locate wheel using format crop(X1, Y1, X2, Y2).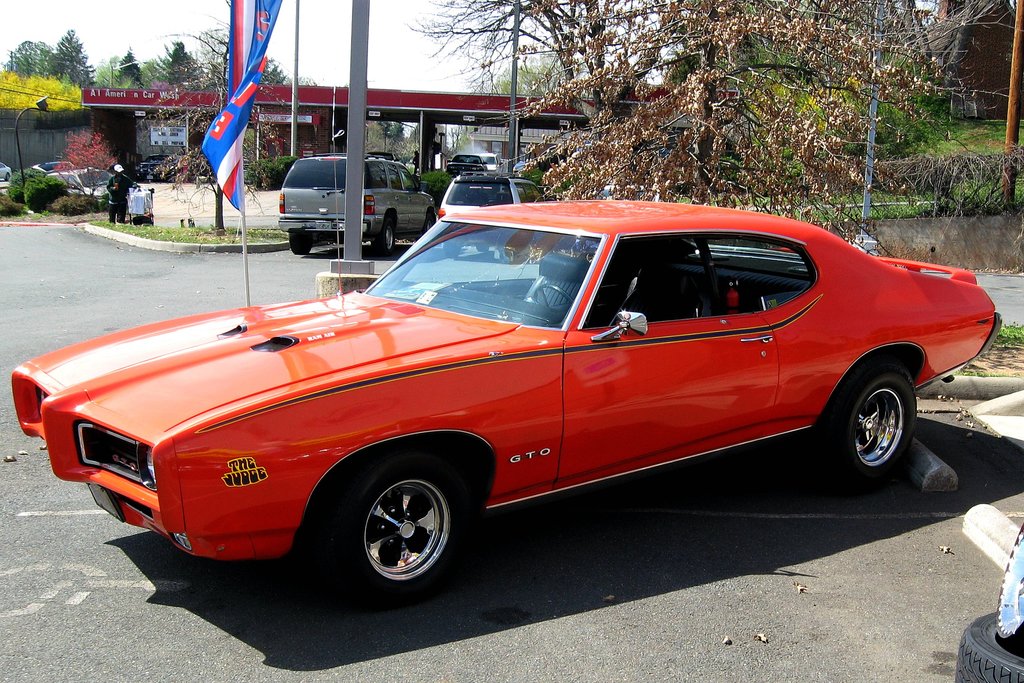
crop(333, 466, 472, 592).
